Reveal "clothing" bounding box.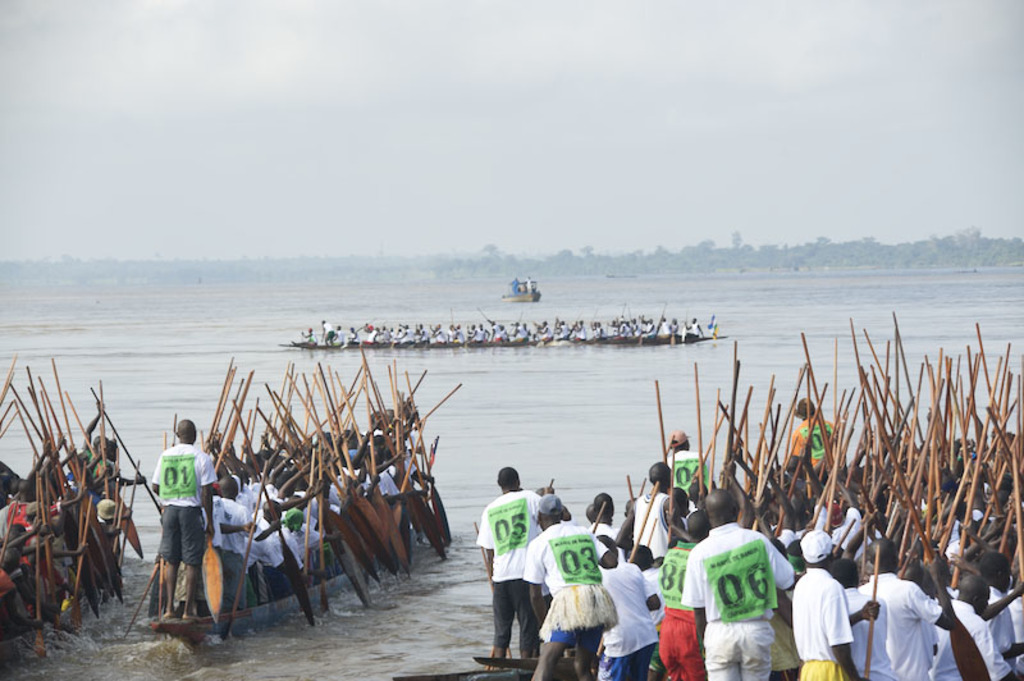
Revealed: x1=625, y1=486, x2=671, y2=556.
